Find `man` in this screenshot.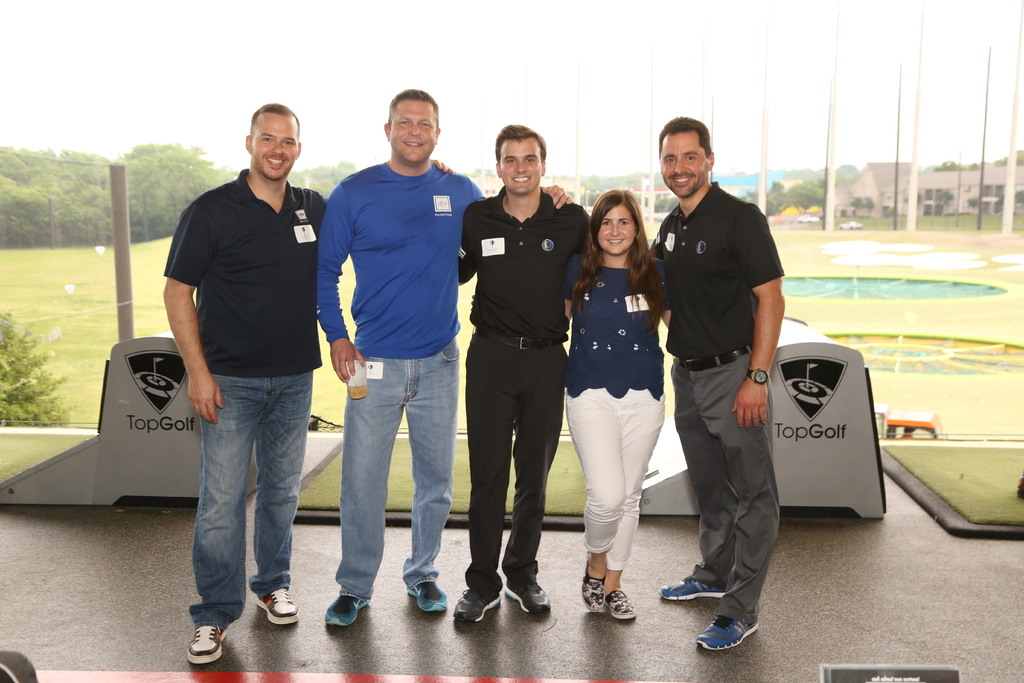
The bounding box for `man` is 649, 118, 790, 654.
